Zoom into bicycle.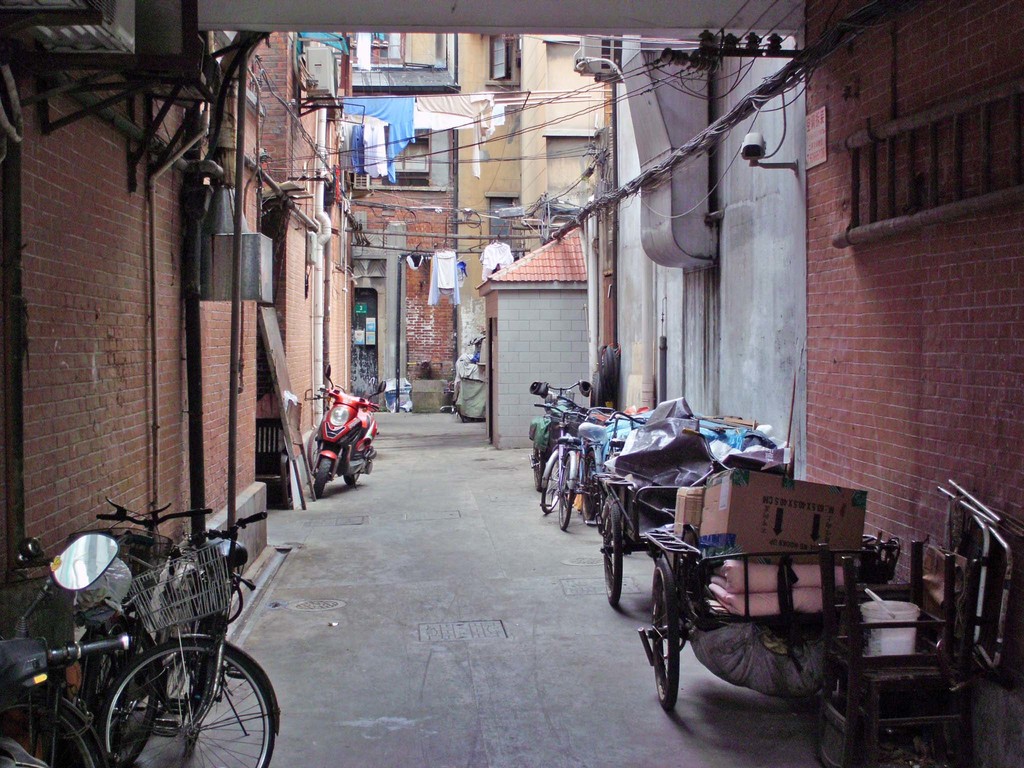
Zoom target: BBox(0, 538, 164, 767).
